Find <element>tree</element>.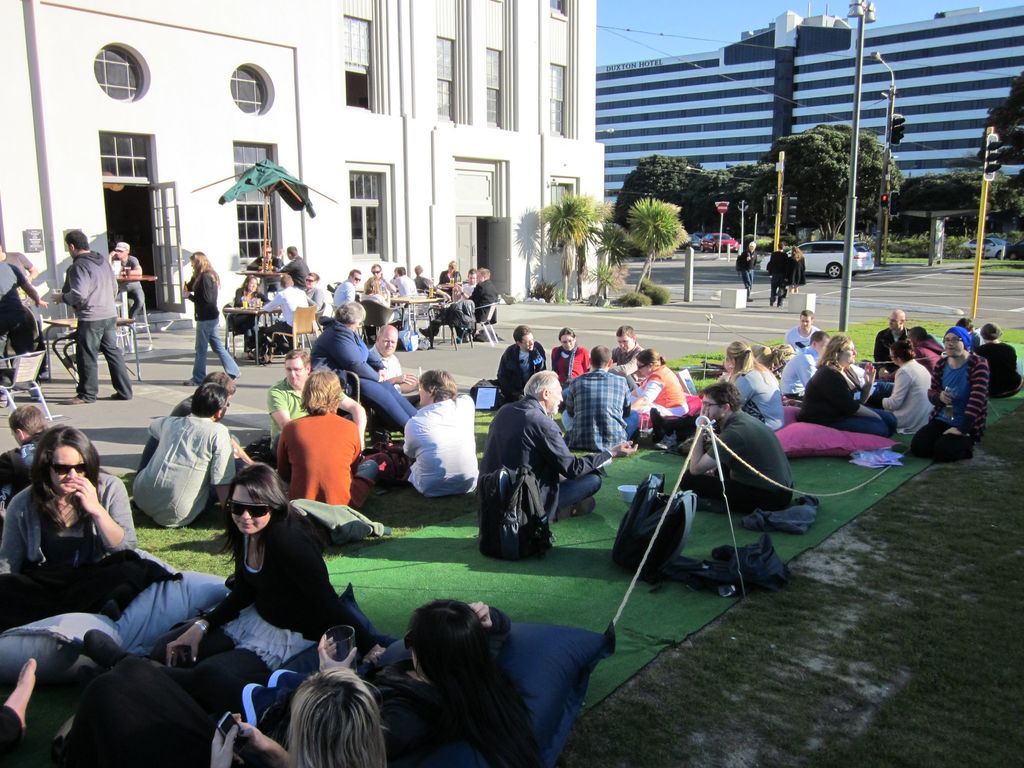
bbox=[683, 164, 774, 228].
